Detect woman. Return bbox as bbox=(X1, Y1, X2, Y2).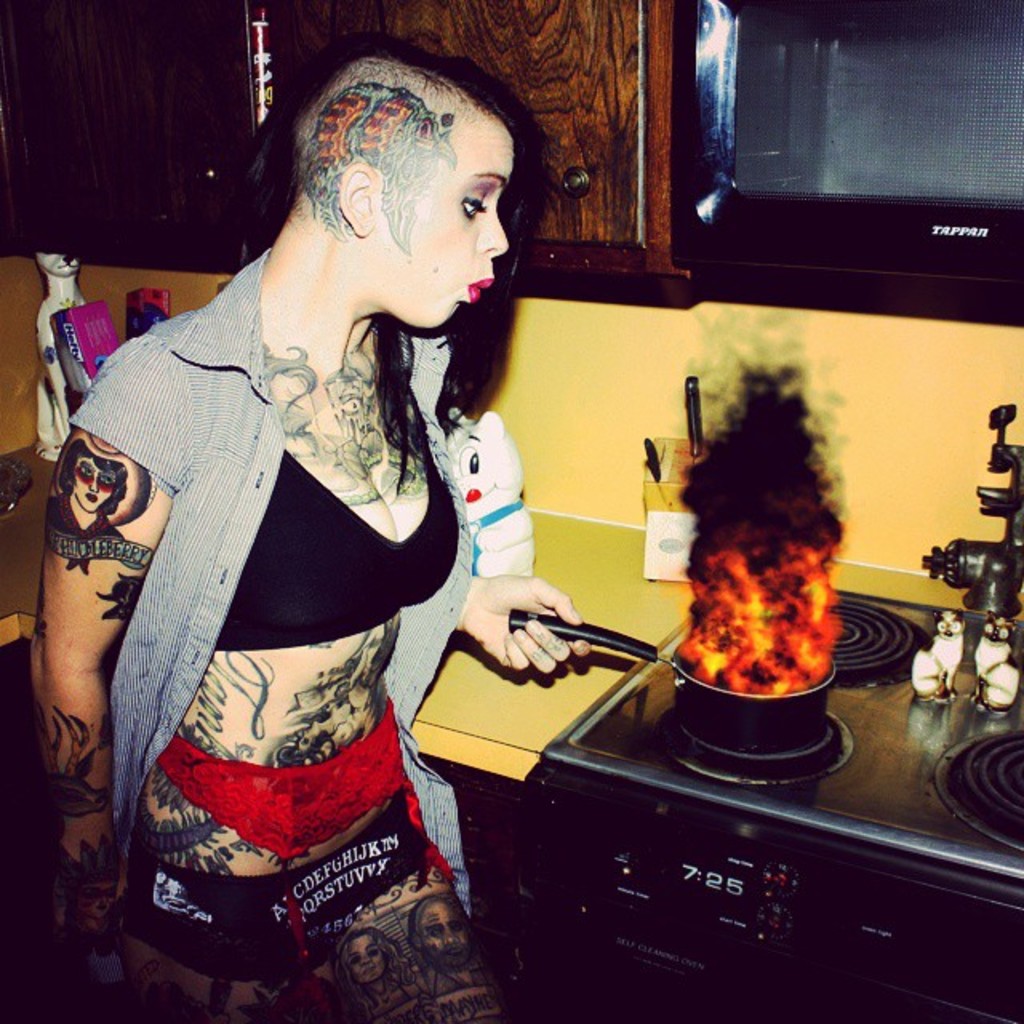
bbox=(330, 926, 427, 1022).
